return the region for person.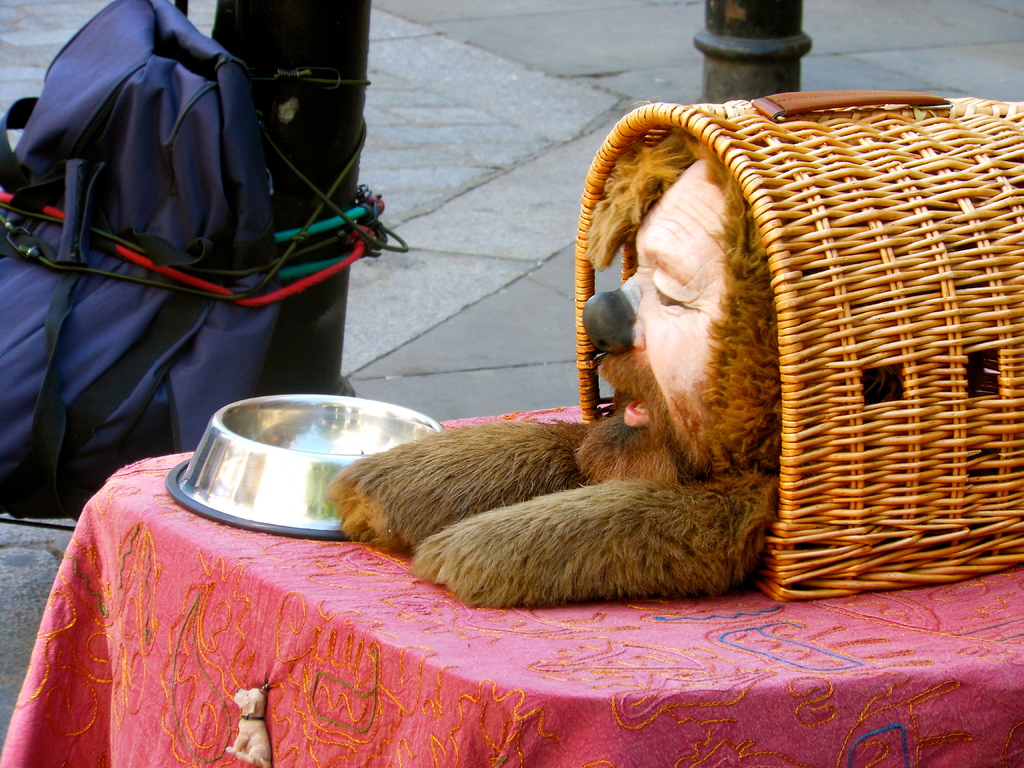
pyautogui.locateOnScreen(582, 127, 988, 488).
